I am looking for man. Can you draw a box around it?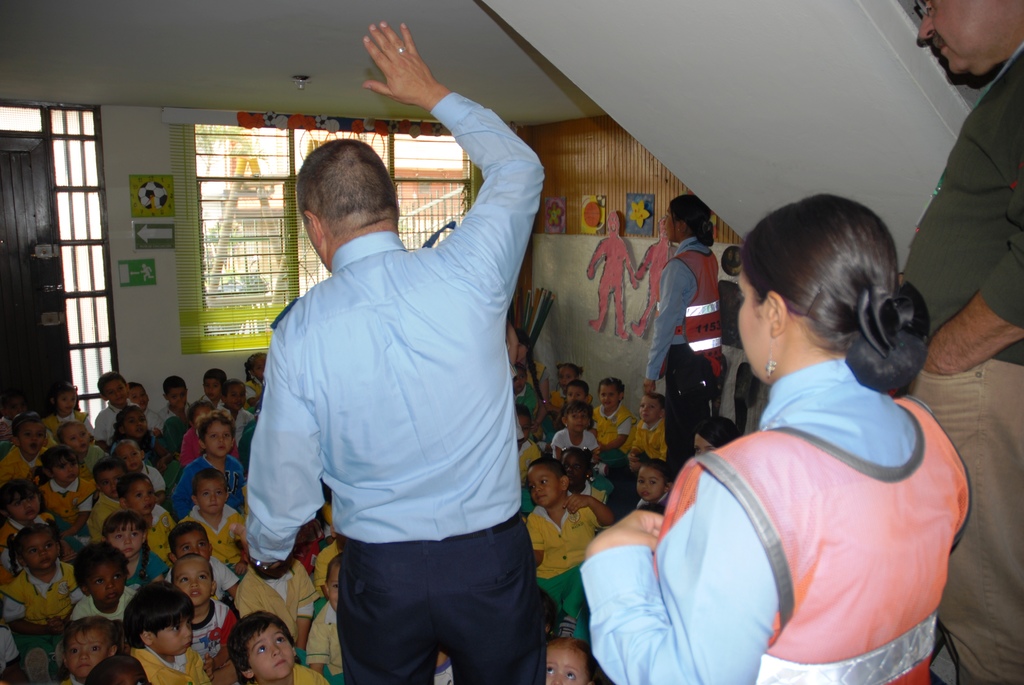
Sure, the bounding box is 232, 64, 559, 682.
